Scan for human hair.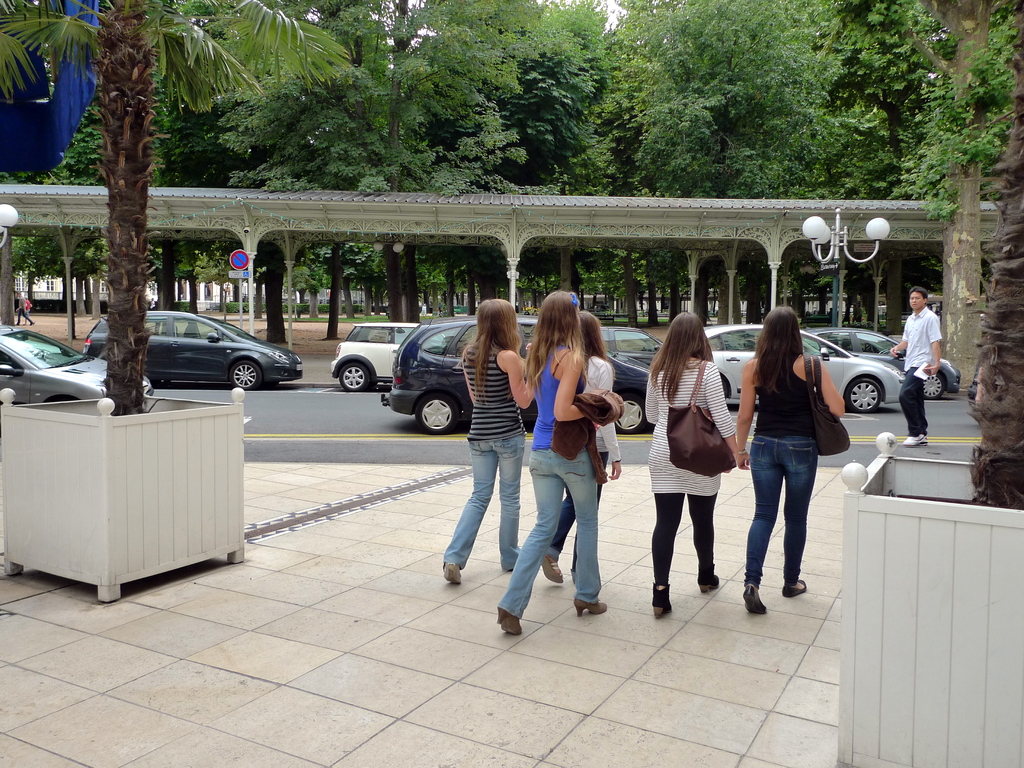
Scan result: <bbox>459, 297, 520, 408</bbox>.
